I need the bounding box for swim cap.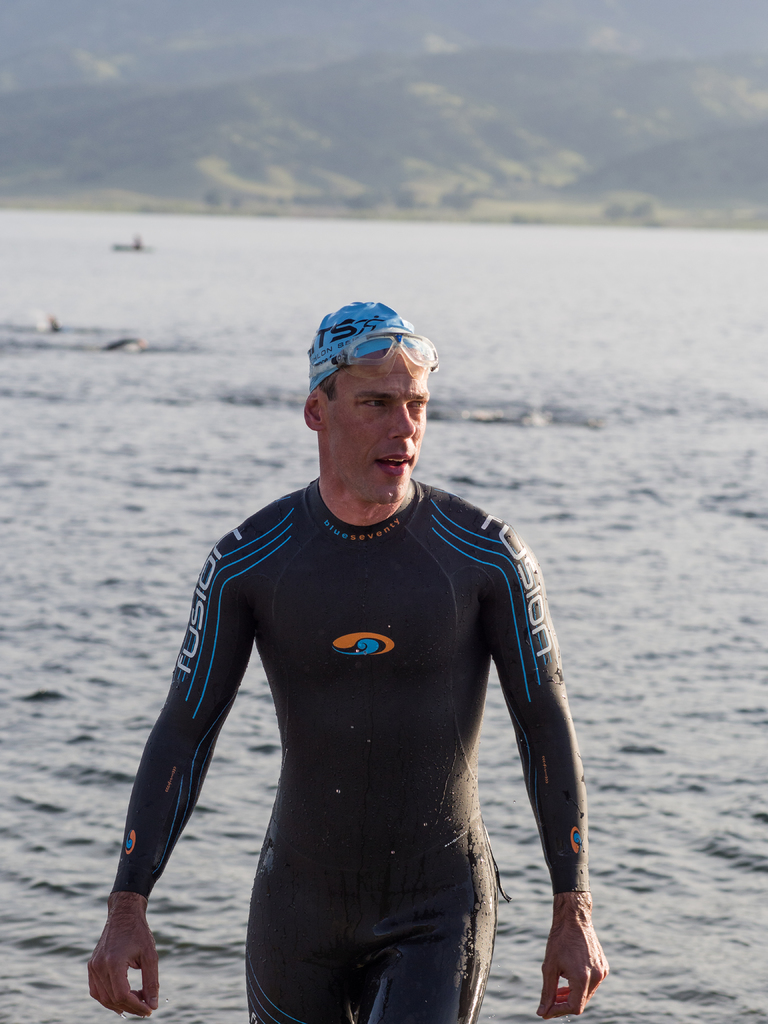
Here it is: 304, 301, 419, 391.
